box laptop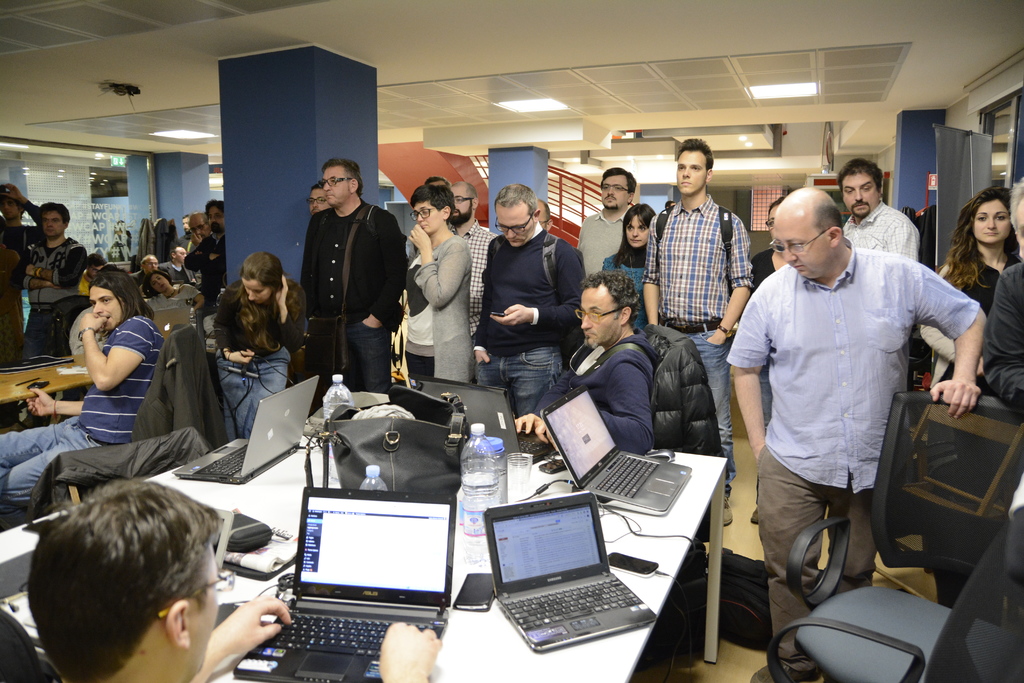
box=[155, 309, 191, 336]
